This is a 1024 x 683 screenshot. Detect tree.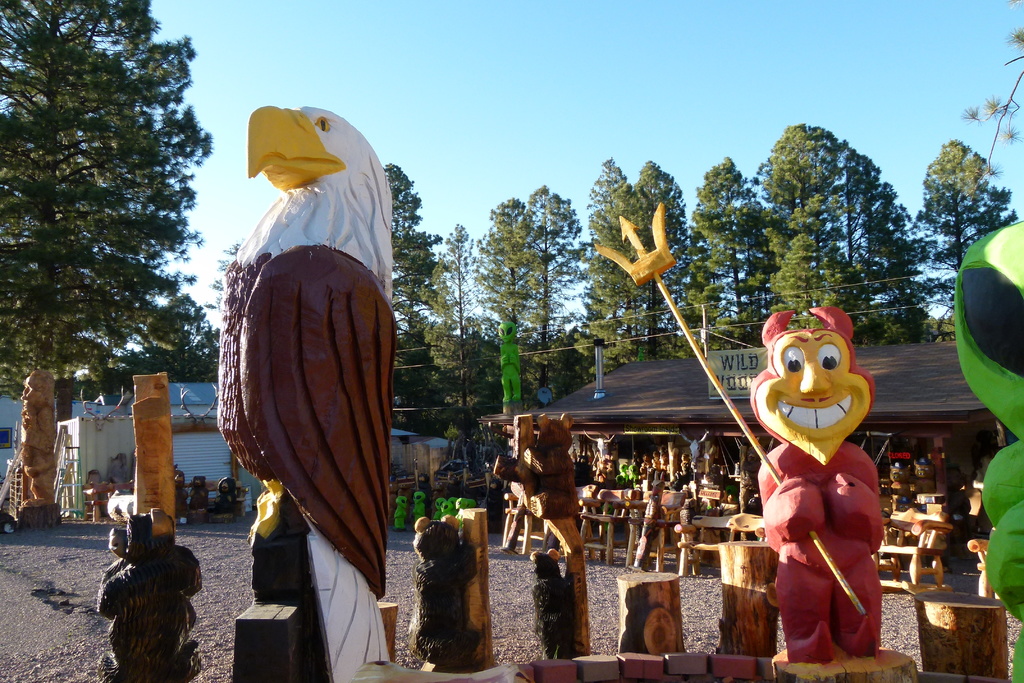
bbox(685, 148, 769, 363).
